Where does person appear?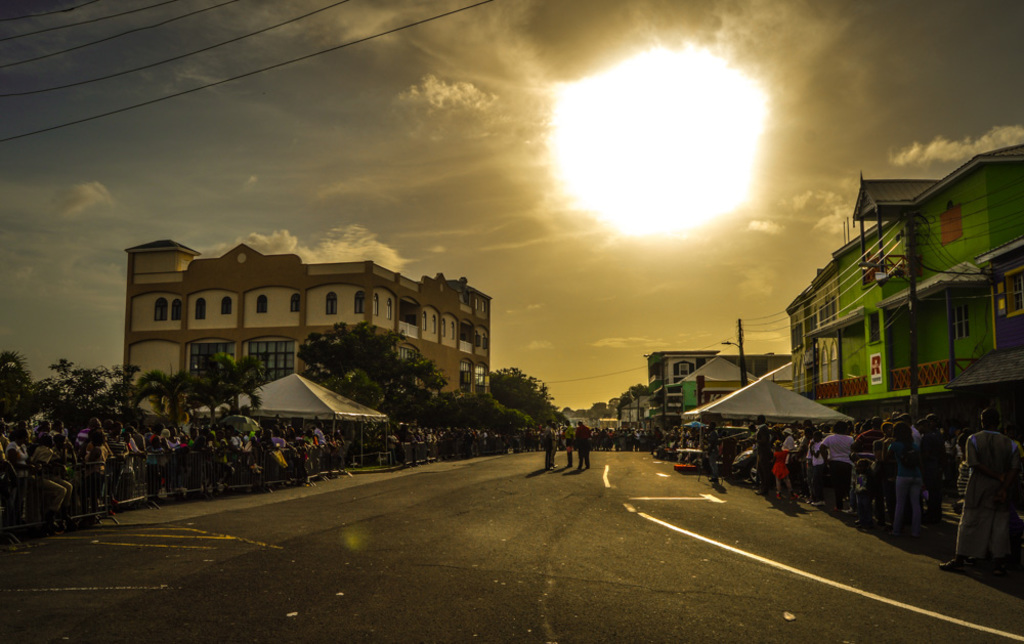
Appears at box(567, 411, 597, 467).
